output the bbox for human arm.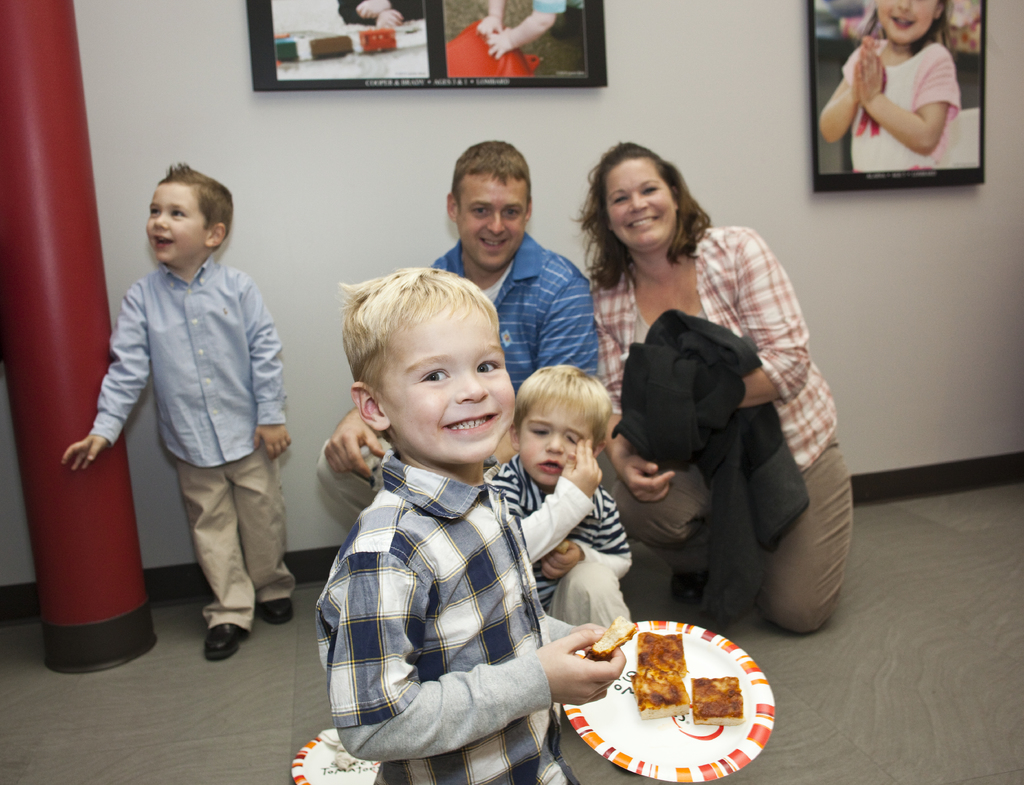
[left=815, top=45, right=867, bottom=146].
